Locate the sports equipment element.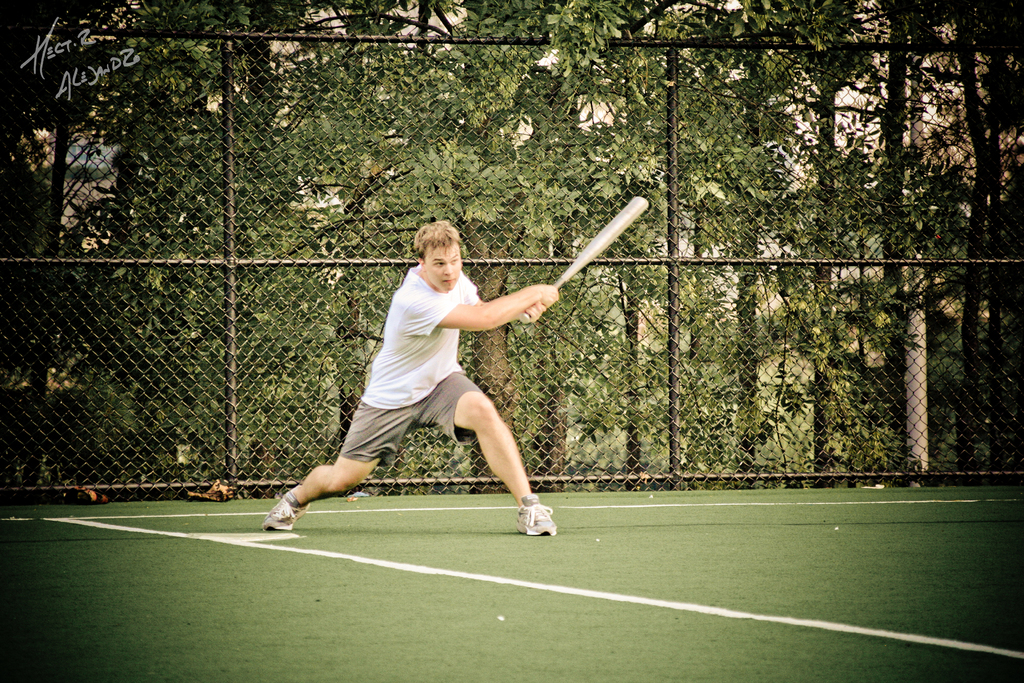
Element bbox: locate(519, 194, 650, 326).
